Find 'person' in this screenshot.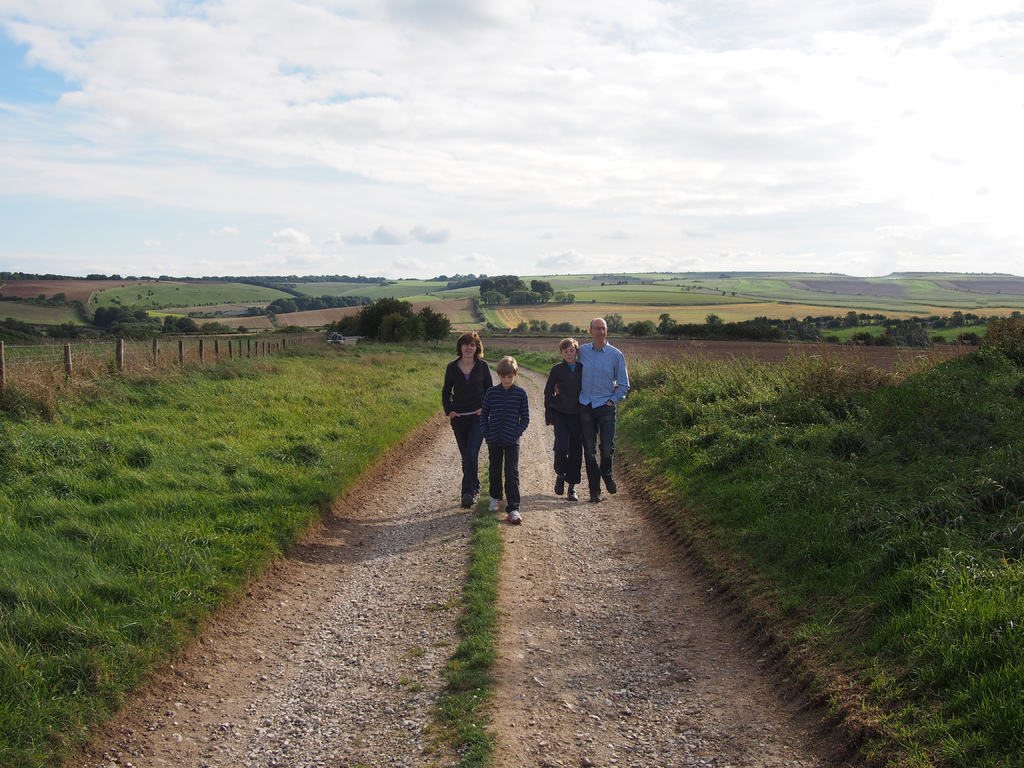
The bounding box for 'person' is region(554, 317, 630, 504).
